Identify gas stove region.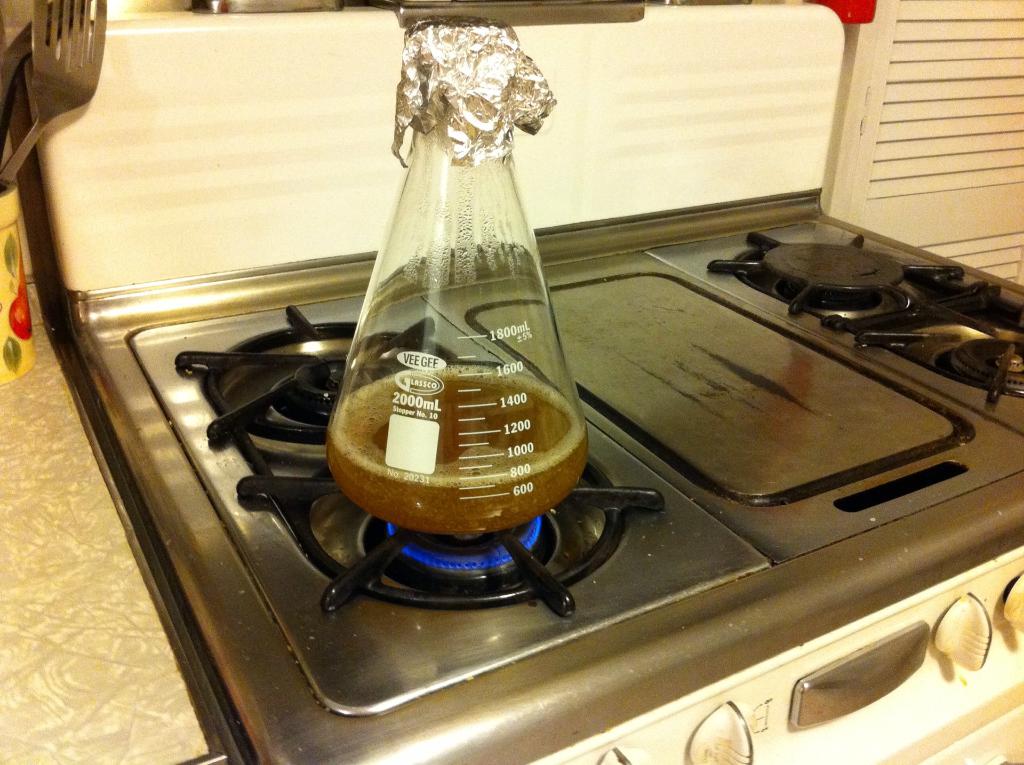
Region: 140/215/1023/716.
